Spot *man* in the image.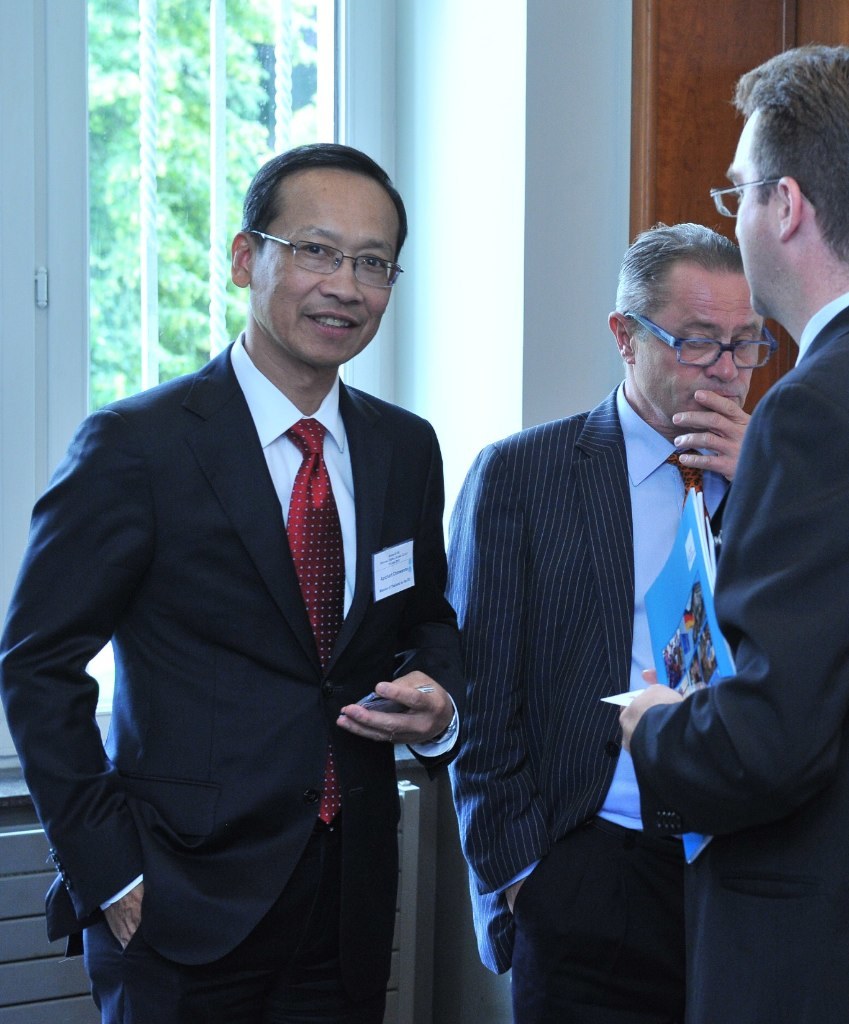
*man* found at 434,224,764,1023.
